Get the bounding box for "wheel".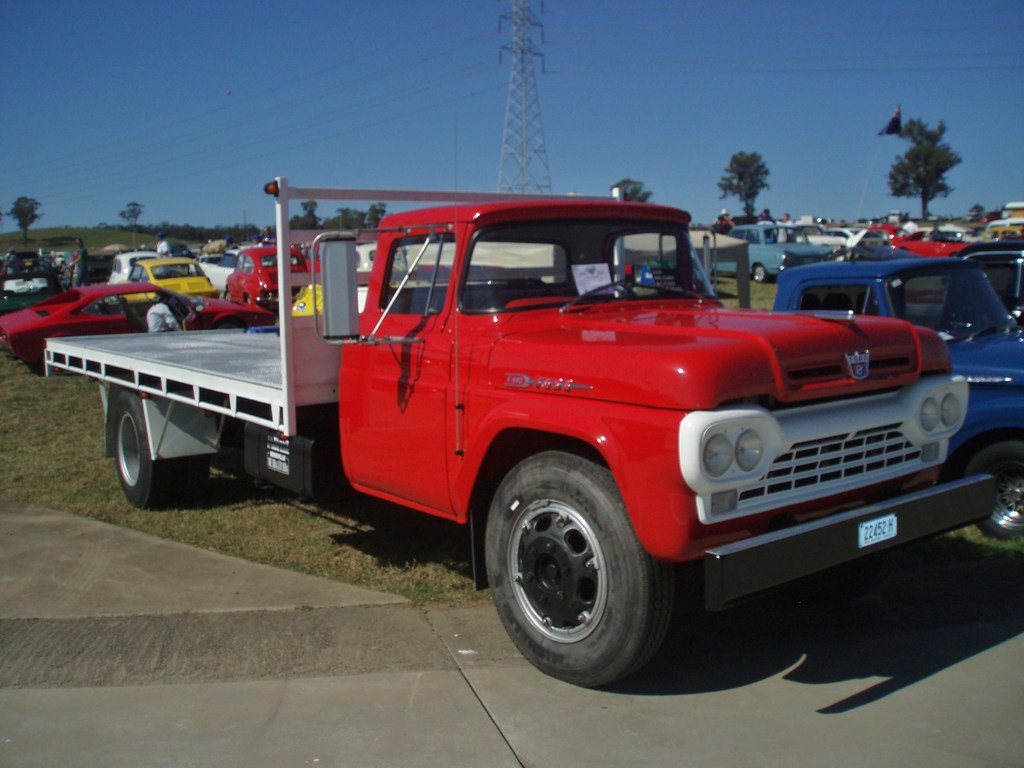
select_region(214, 323, 242, 329).
